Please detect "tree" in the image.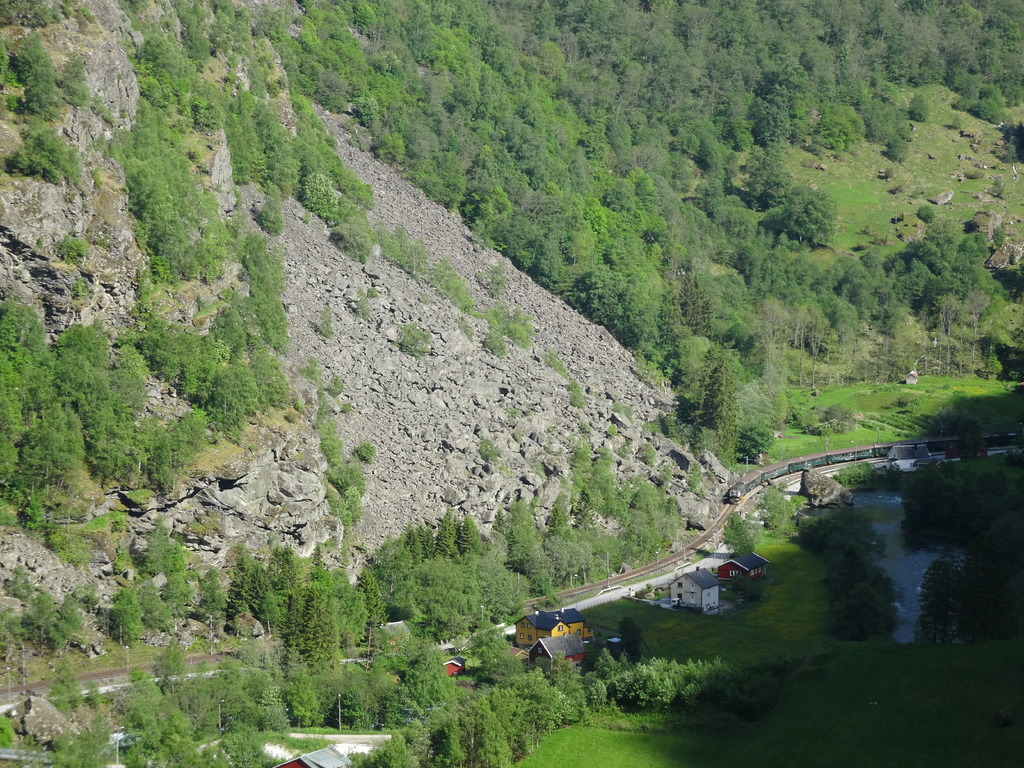
582,529,622,577.
